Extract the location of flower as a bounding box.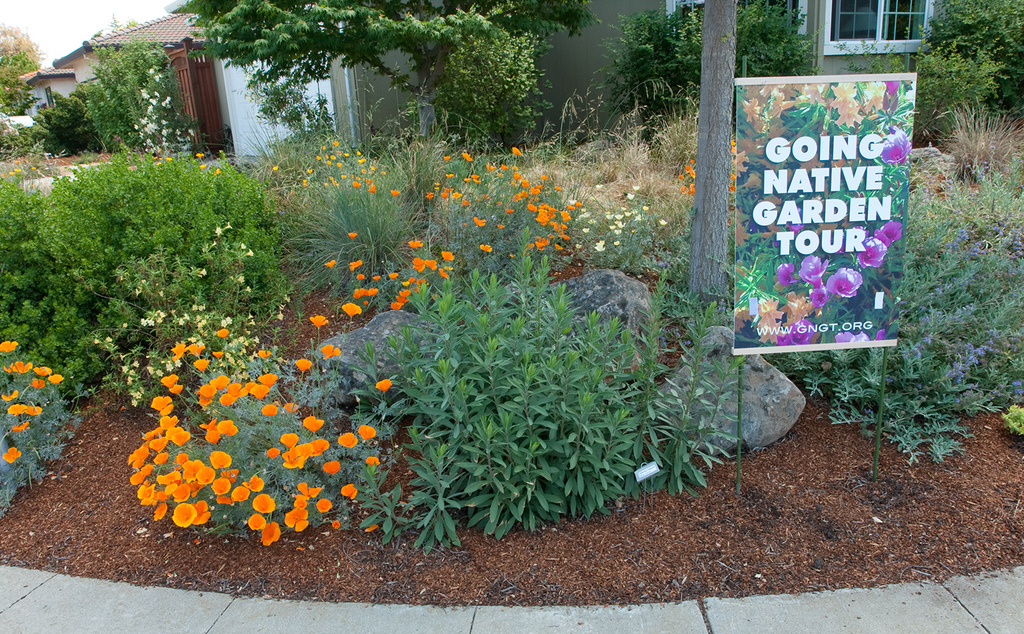
box(216, 168, 220, 174).
